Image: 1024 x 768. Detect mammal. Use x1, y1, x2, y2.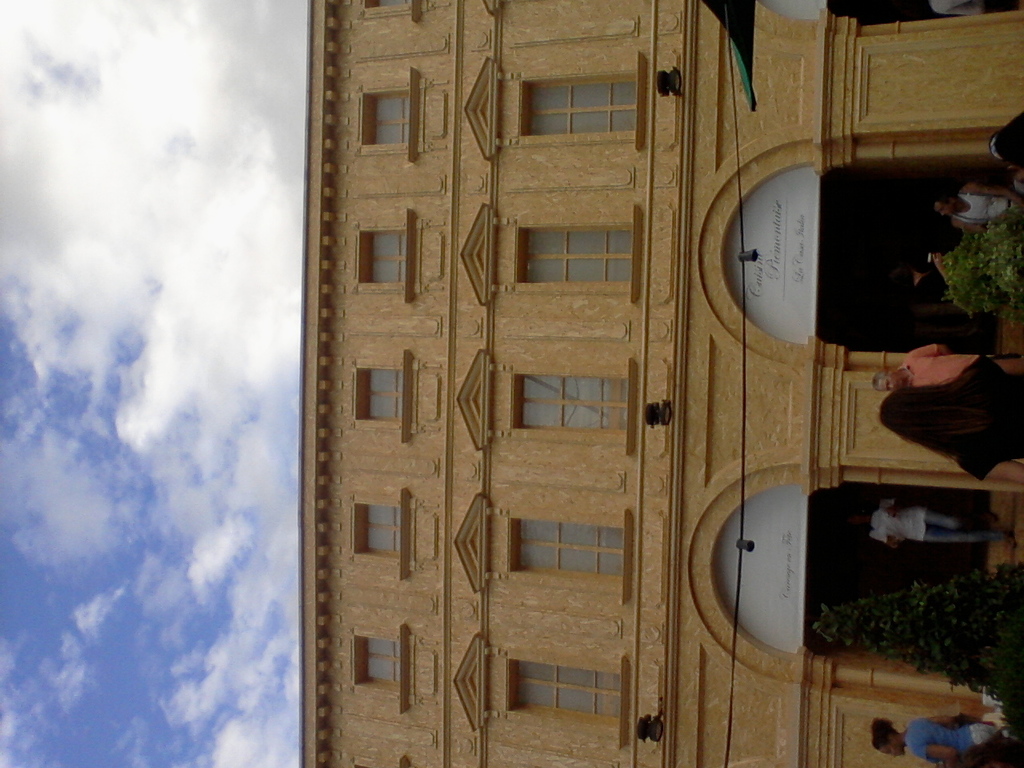
866, 718, 1002, 767.
